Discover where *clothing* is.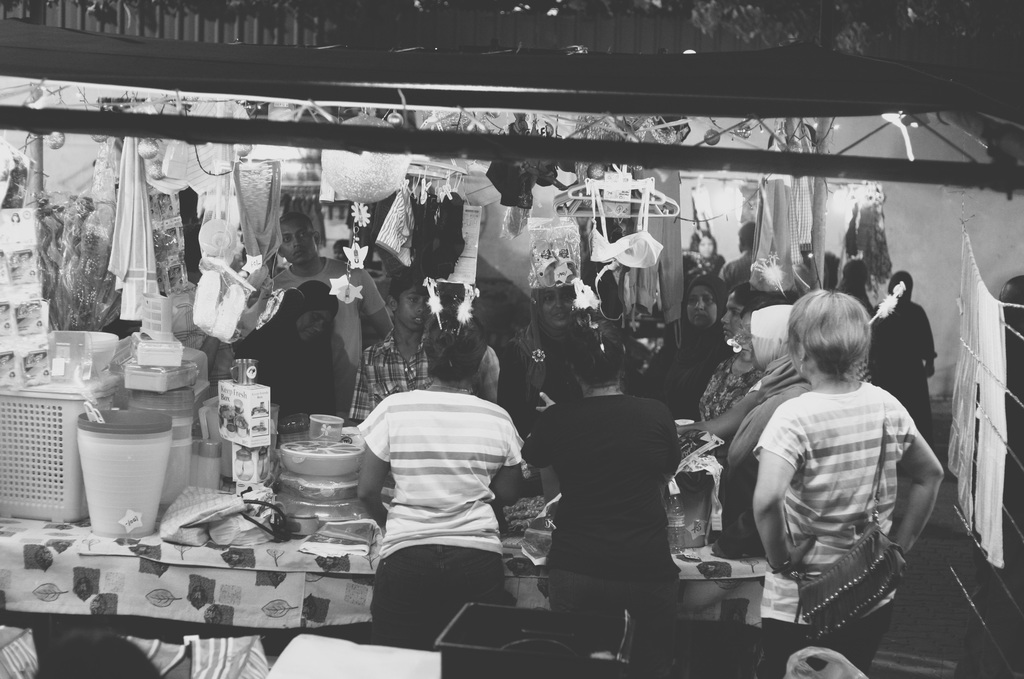
Discovered at {"left": 267, "top": 258, "right": 383, "bottom": 364}.
